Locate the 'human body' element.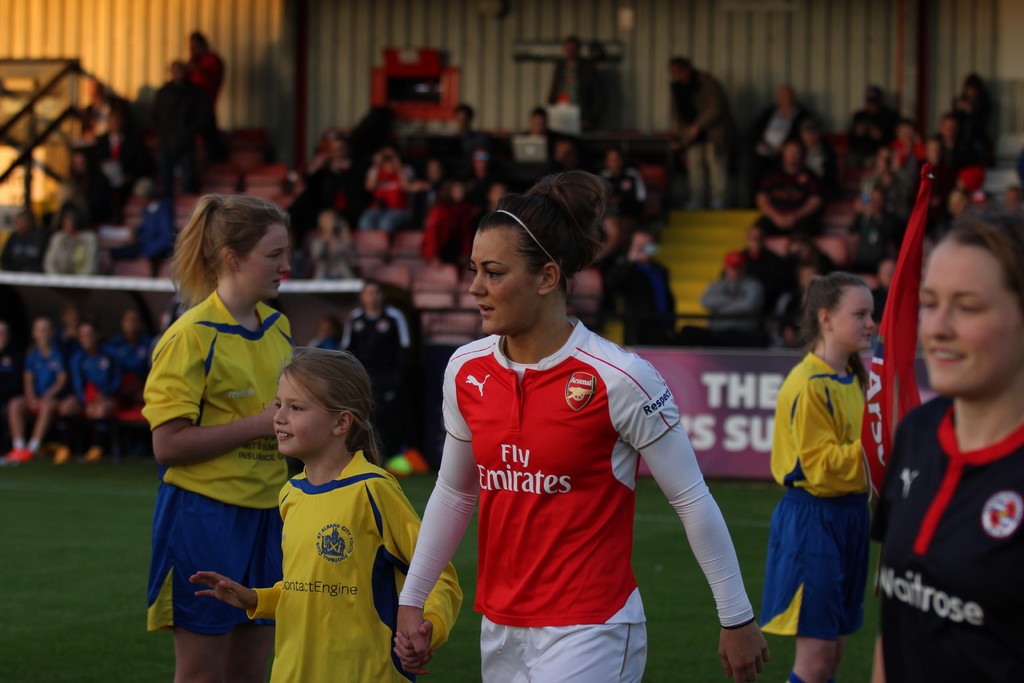
Element bbox: (x1=187, y1=19, x2=224, y2=146).
